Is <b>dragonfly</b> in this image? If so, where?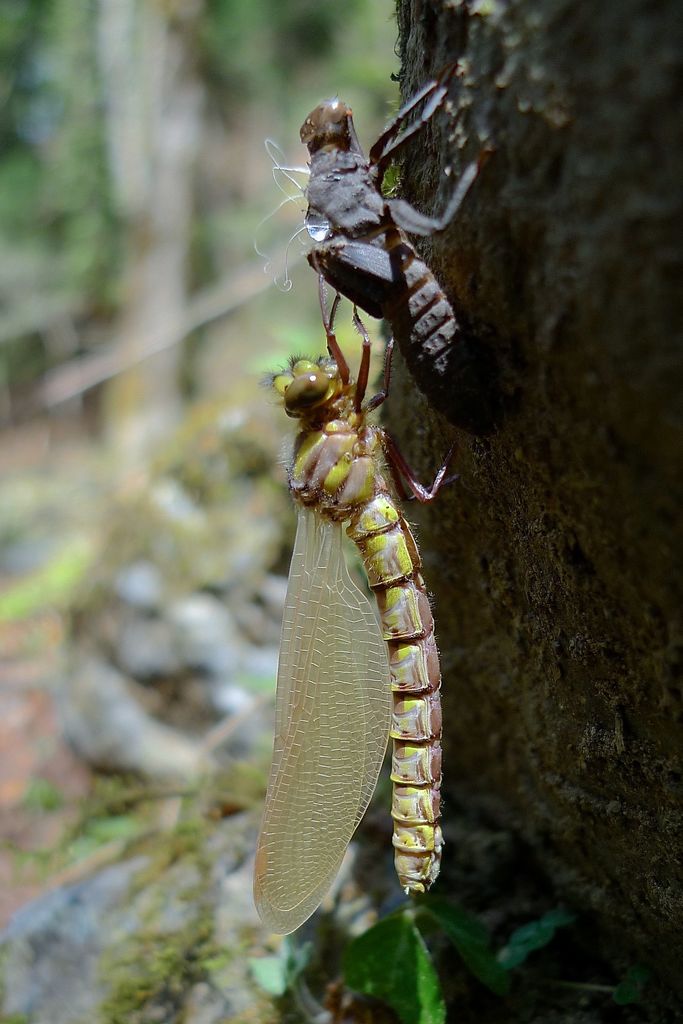
Yes, at detection(44, 56, 501, 428).
